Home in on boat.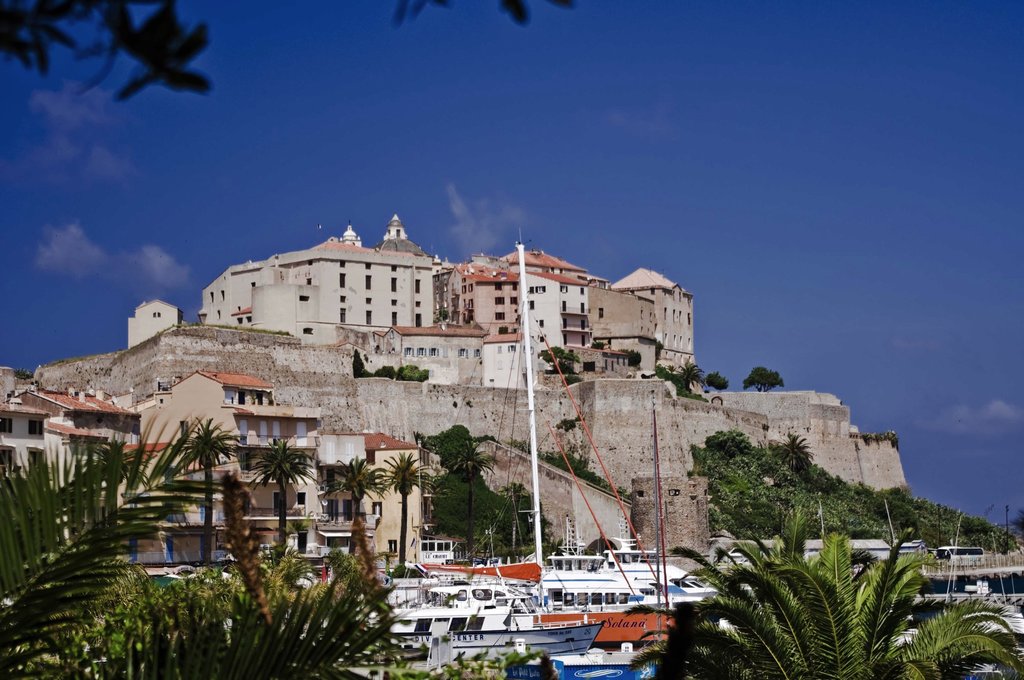
Homed in at BBox(389, 583, 607, 656).
